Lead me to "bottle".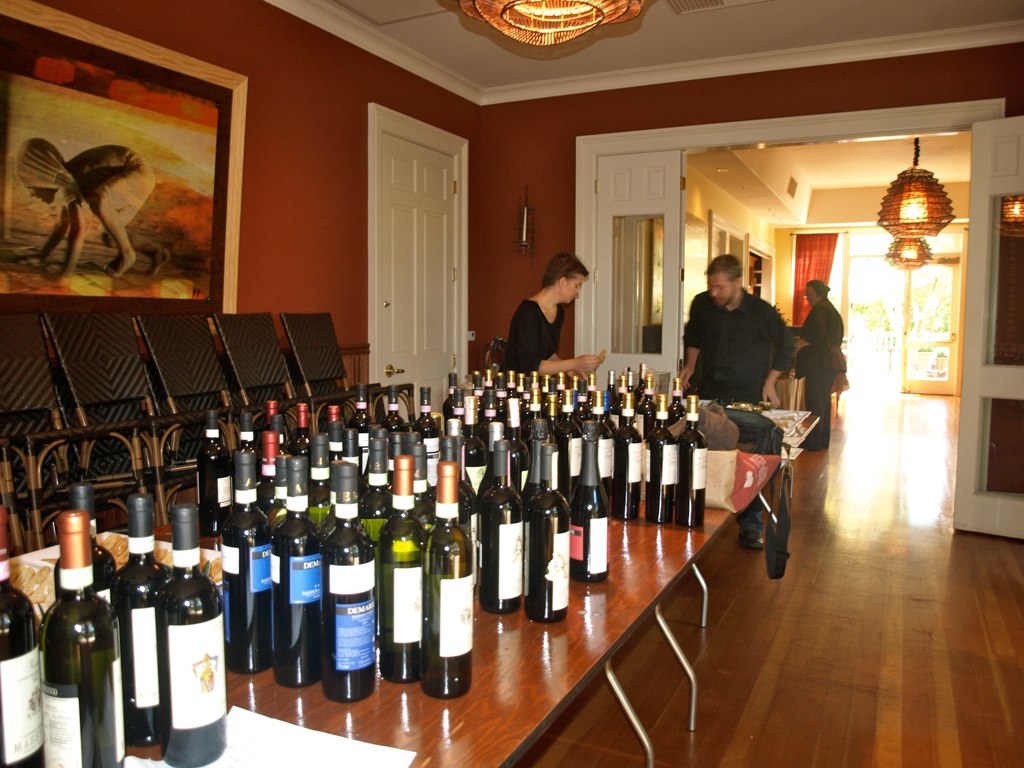
Lead to pyautogui.locateOnScreen(0, 503, 45, 767).
